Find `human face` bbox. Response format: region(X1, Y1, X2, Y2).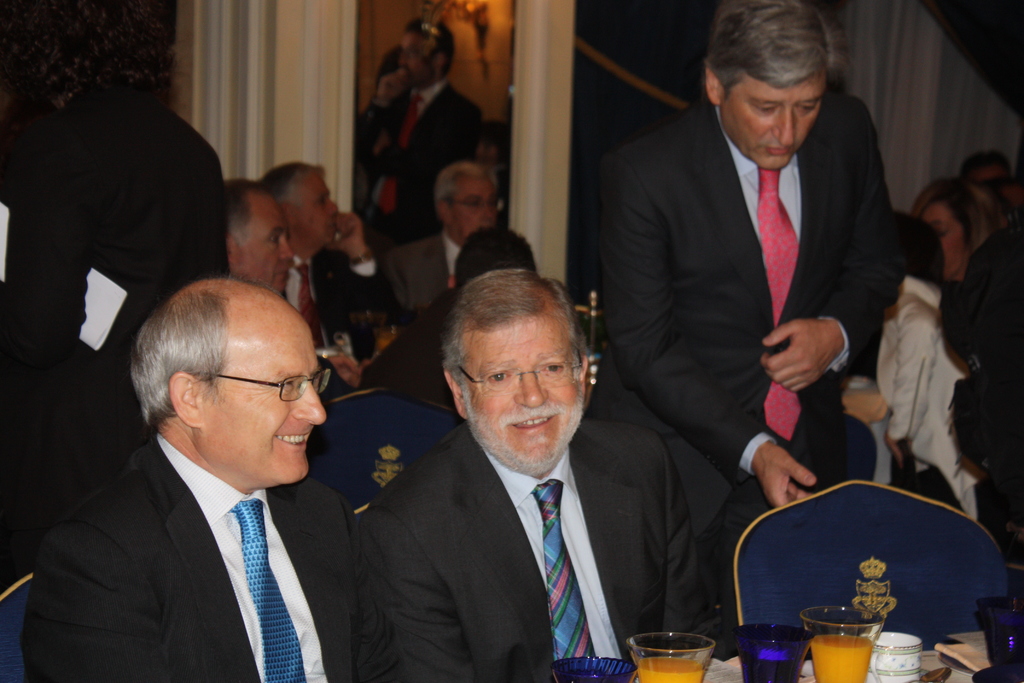
region(924, 204, 970, 283).
